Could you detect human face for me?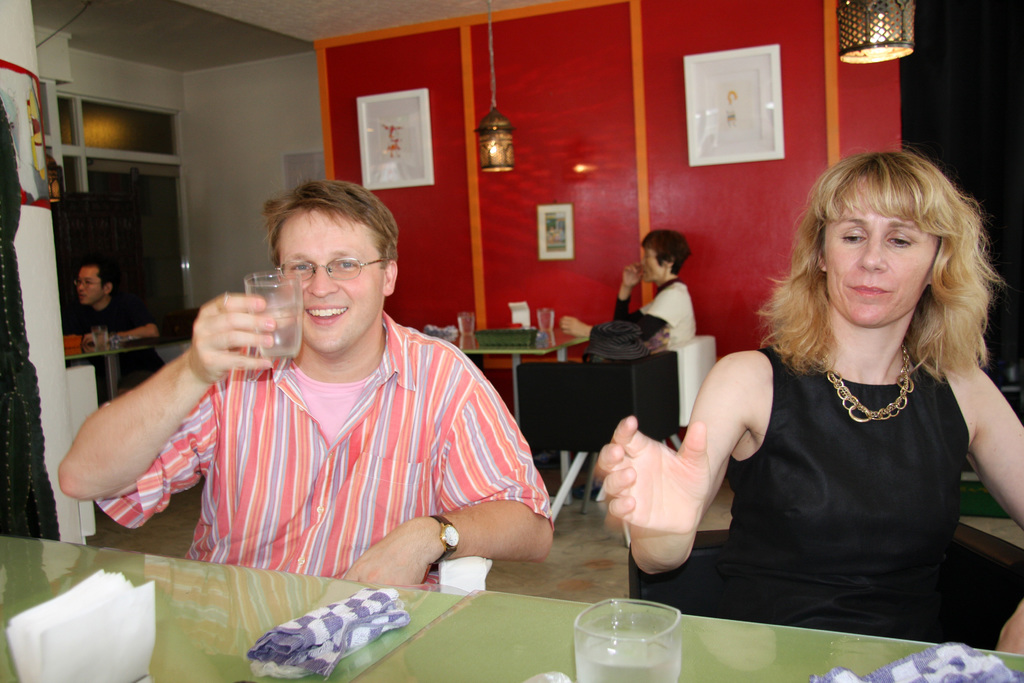
Detection result: x1=820 y1=214 x2=941 y2=331.
